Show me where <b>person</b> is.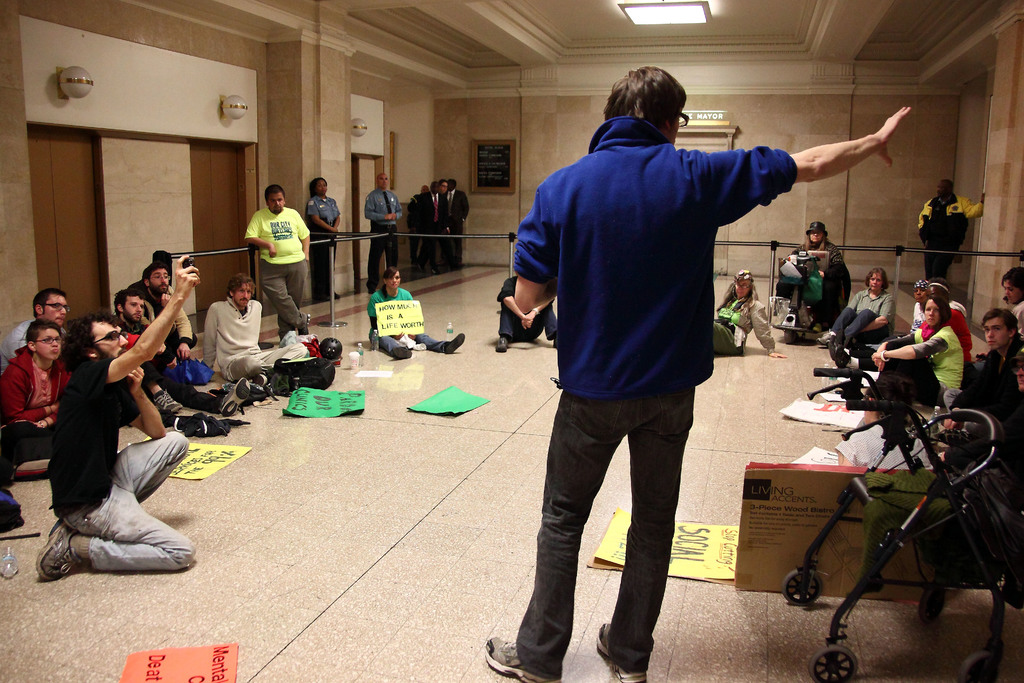
<b>person</b> is at (left=239, top=170, right=308, bottom=350).
